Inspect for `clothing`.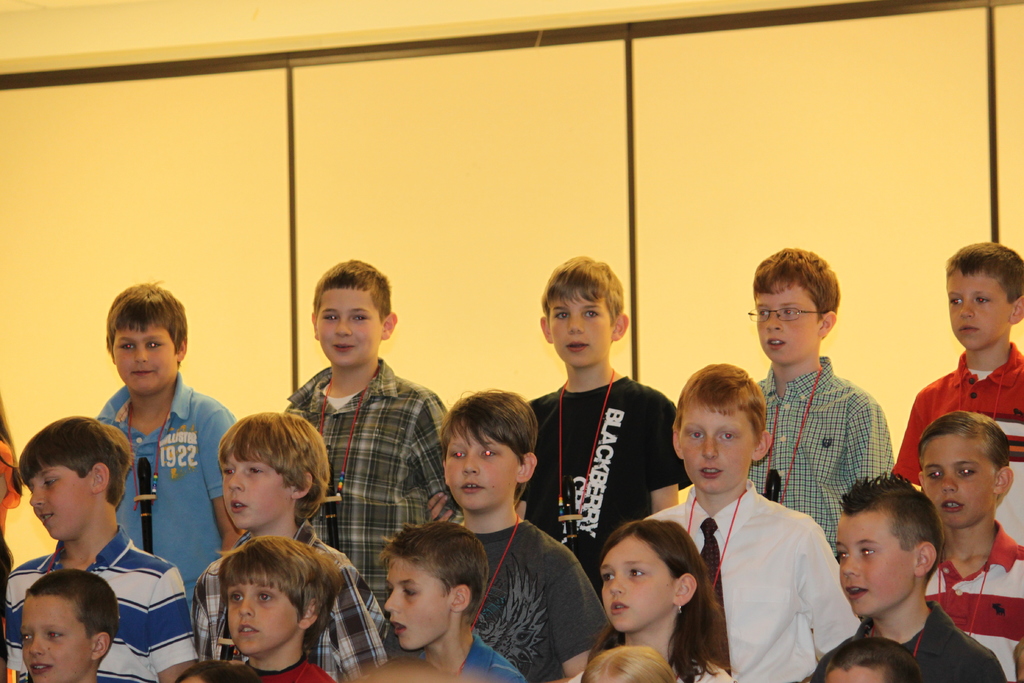
Inspection: rect(640, 470, 870, 682).
